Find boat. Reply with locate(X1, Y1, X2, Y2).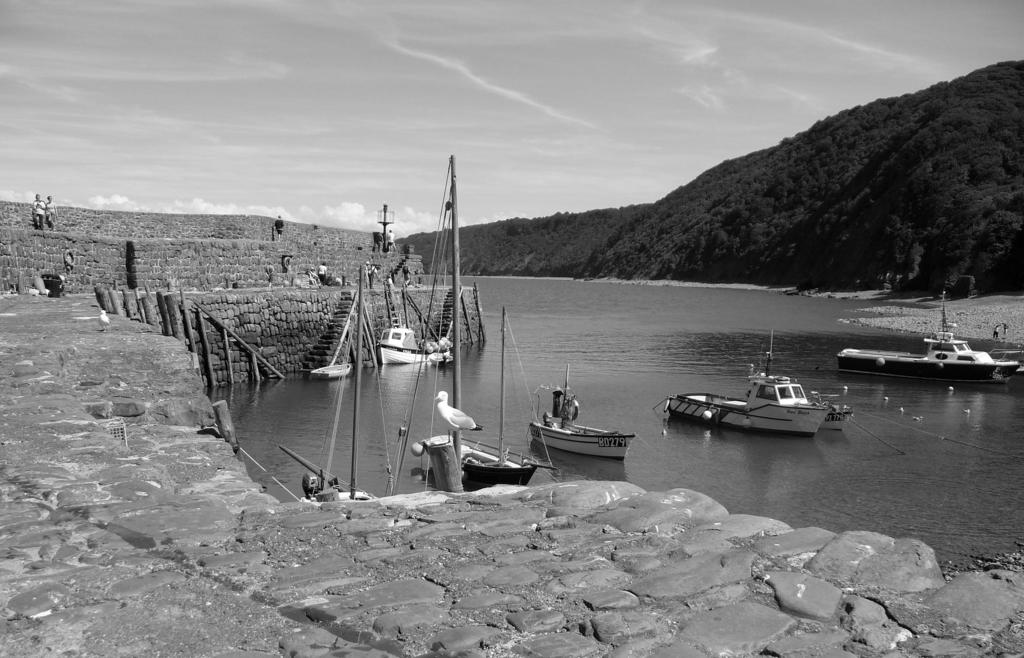
locate(426, 309, 552, 493).
